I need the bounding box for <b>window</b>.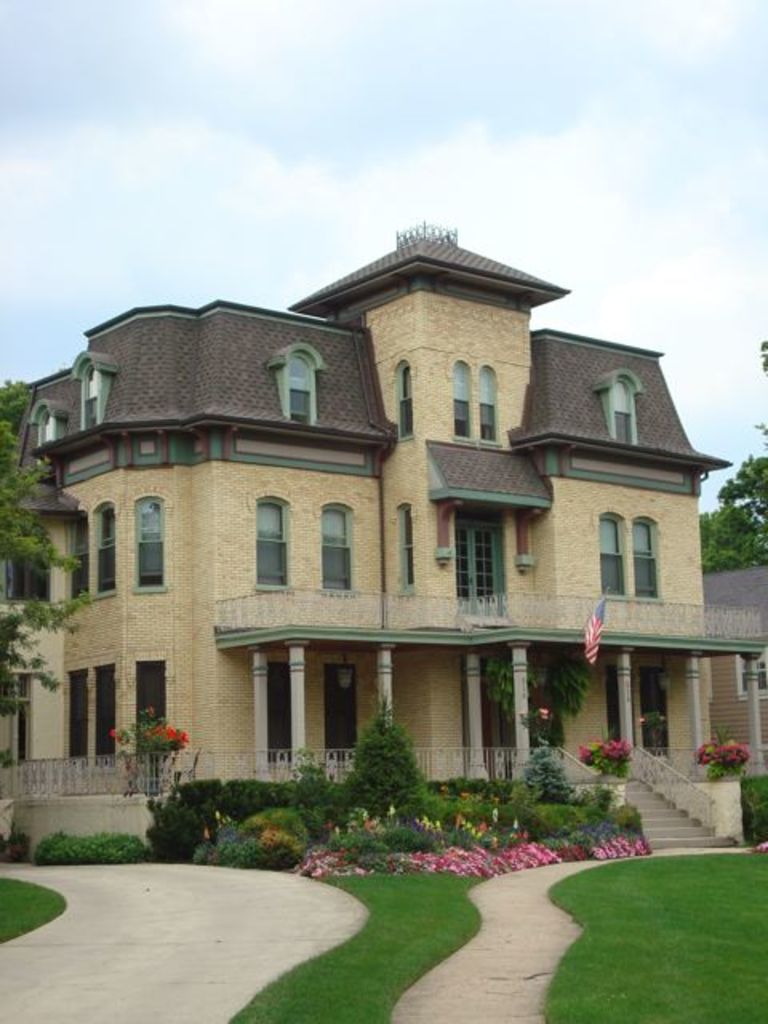
Here it is: crop(392, 360, 414, 443).
